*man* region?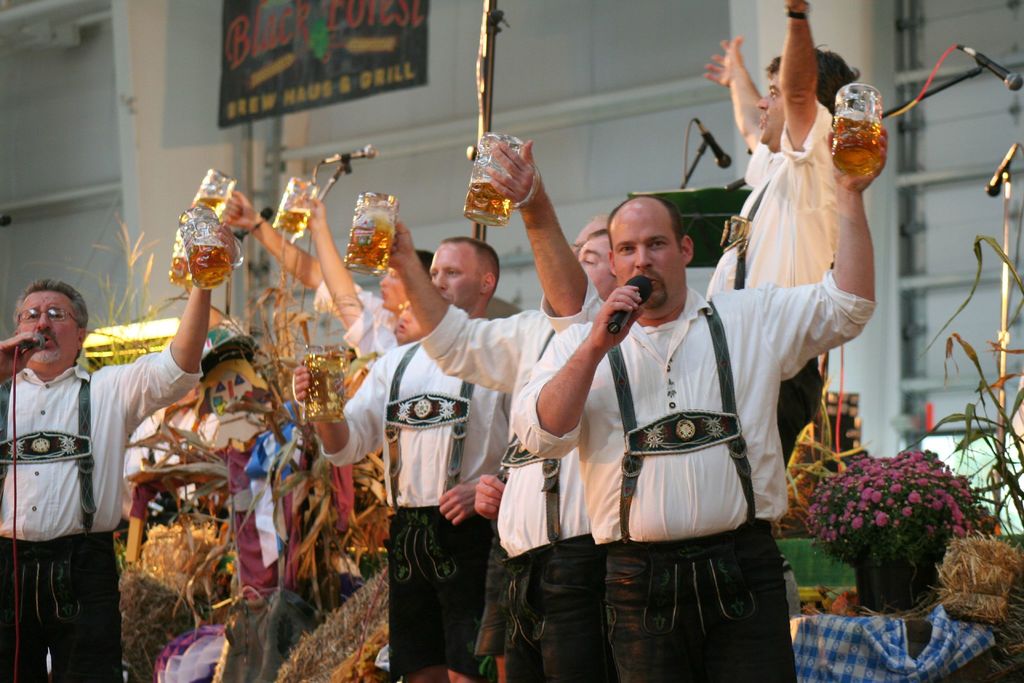
Rect(515, 128, 886, 682)
